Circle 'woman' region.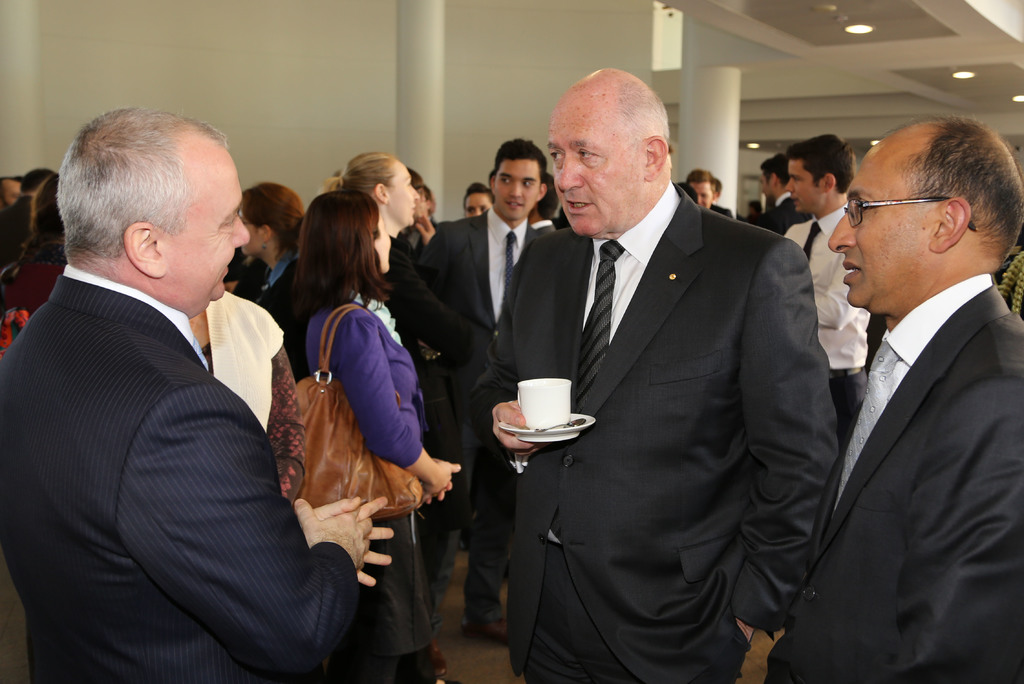
Region: bbox=[460, 179, 496, 221].
